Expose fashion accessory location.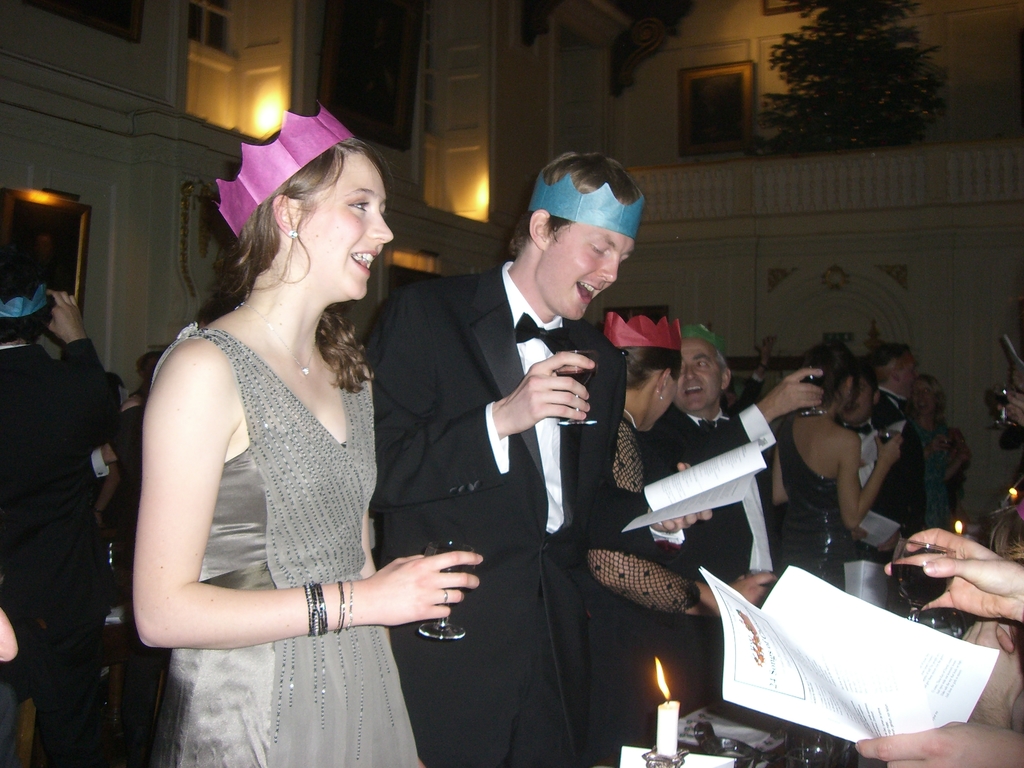
Exposed at select_region(659, 392, 669, 401).
